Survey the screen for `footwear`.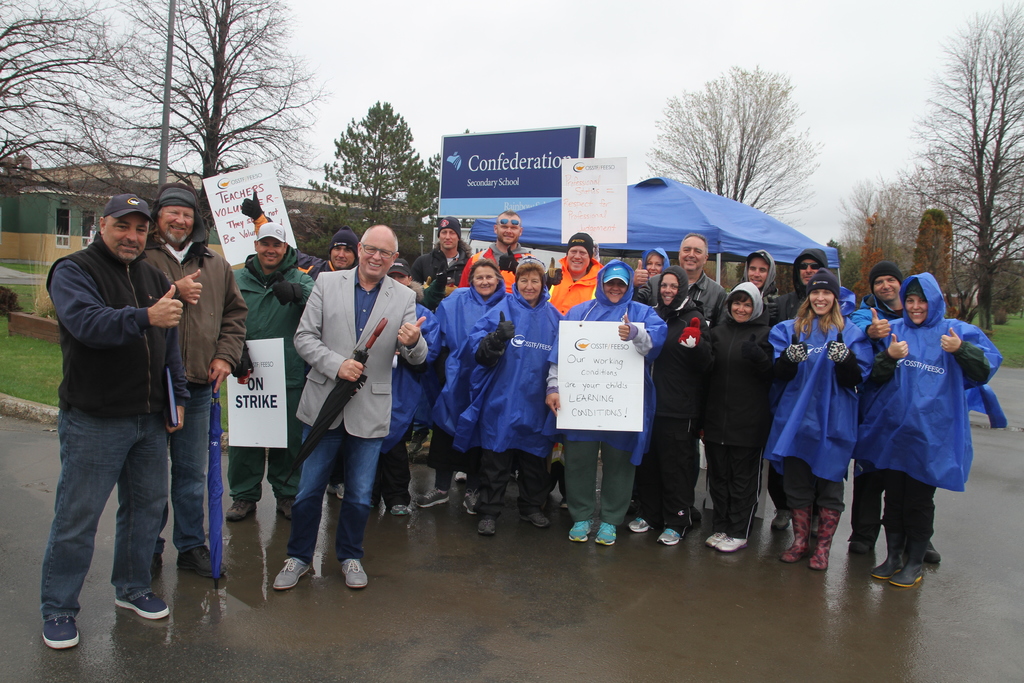
Survey found: [left=274, top=495, right=296, bottom=518].
